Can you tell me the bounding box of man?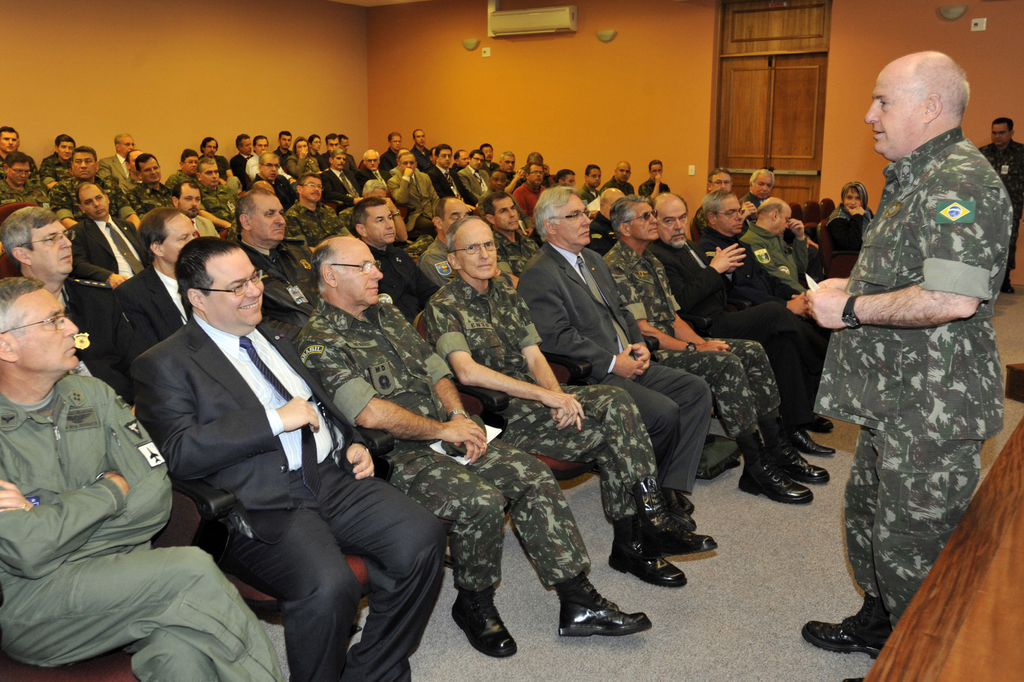
bbox(347, 147, 392, 189).
